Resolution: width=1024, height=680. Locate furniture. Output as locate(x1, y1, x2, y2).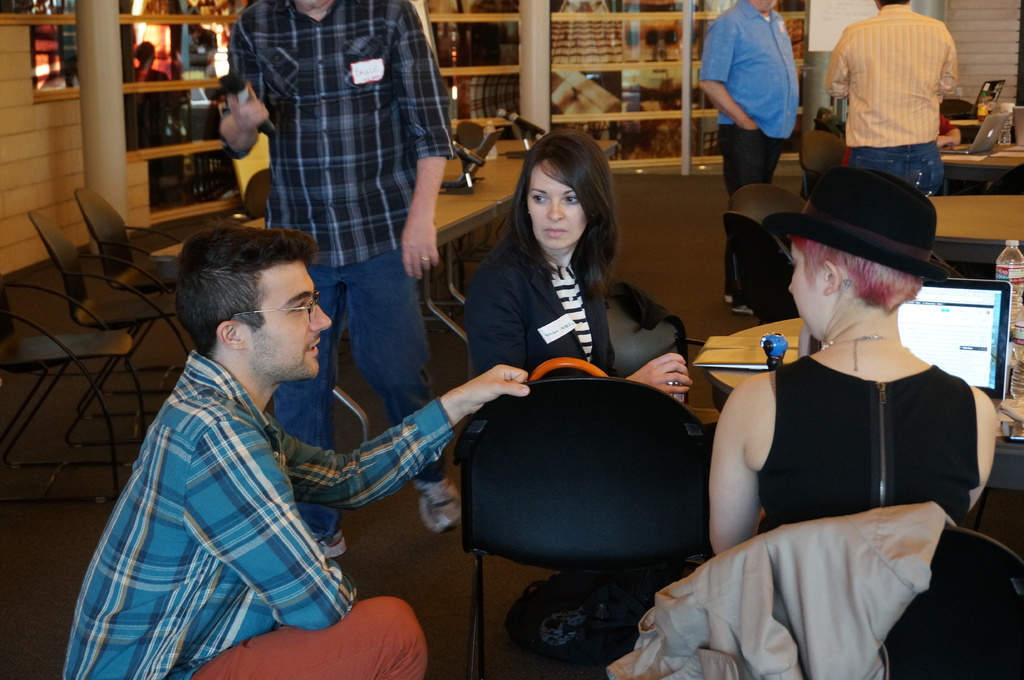
locate(28, 210, 180, 447).
